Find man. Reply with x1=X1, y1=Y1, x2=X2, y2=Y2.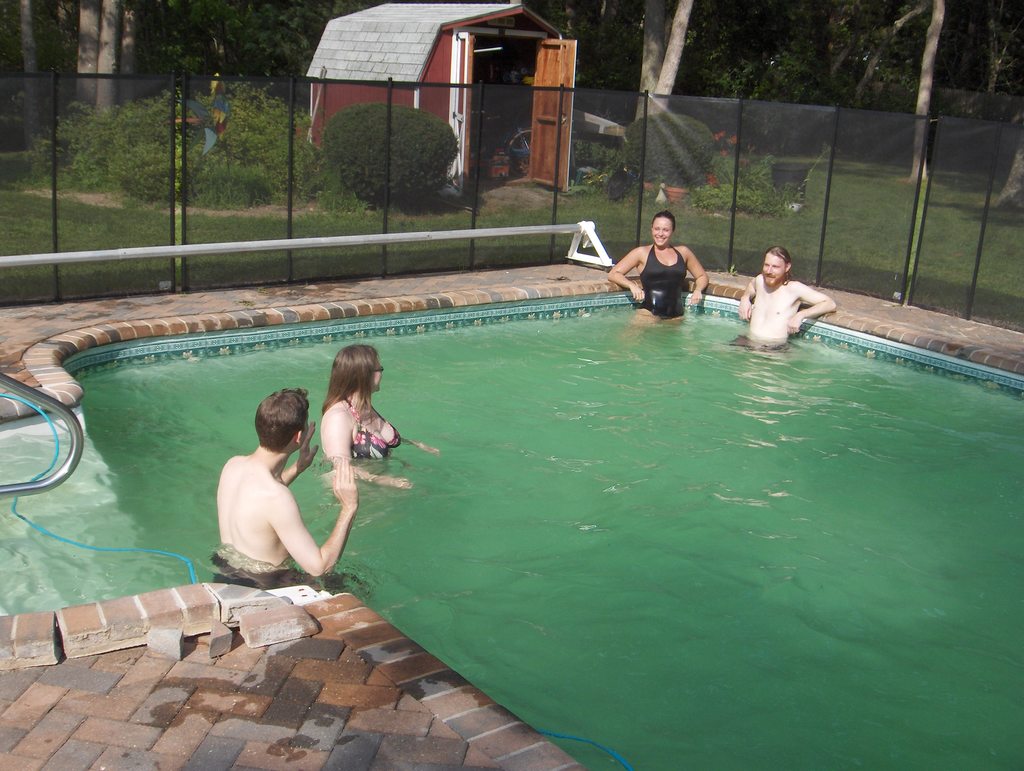
x1=735, y1=244, x2=838, y2=358.
